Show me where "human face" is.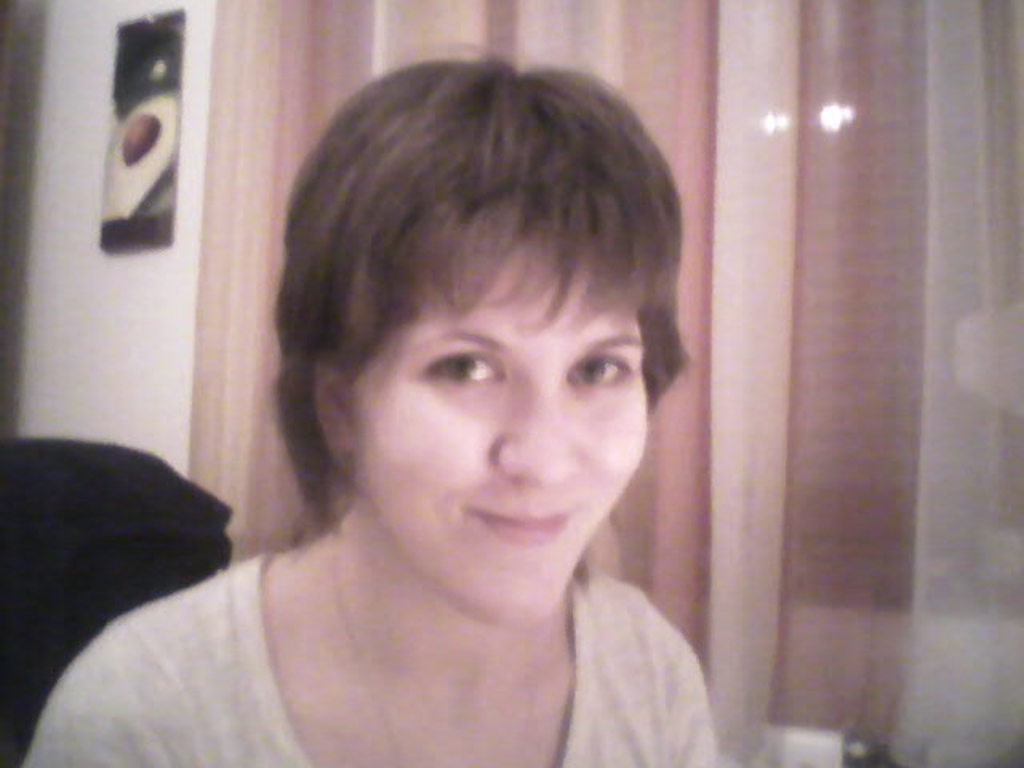
"human face" is at crop(357, 243, 646, 632).
